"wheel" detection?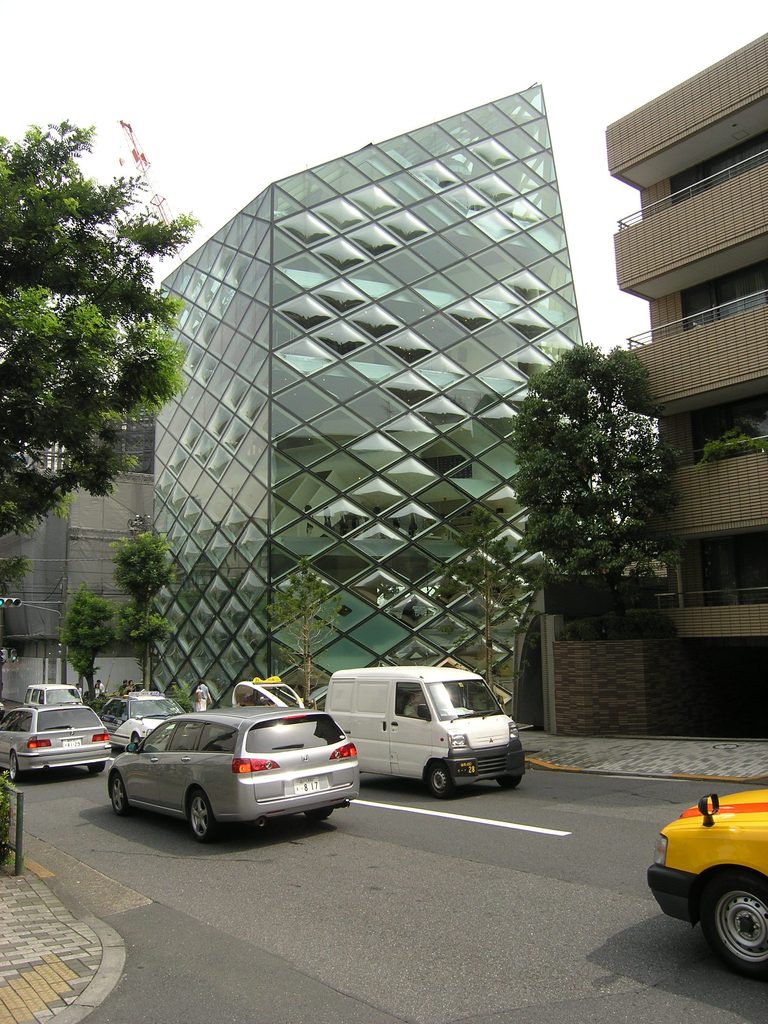
114 772 130 813
